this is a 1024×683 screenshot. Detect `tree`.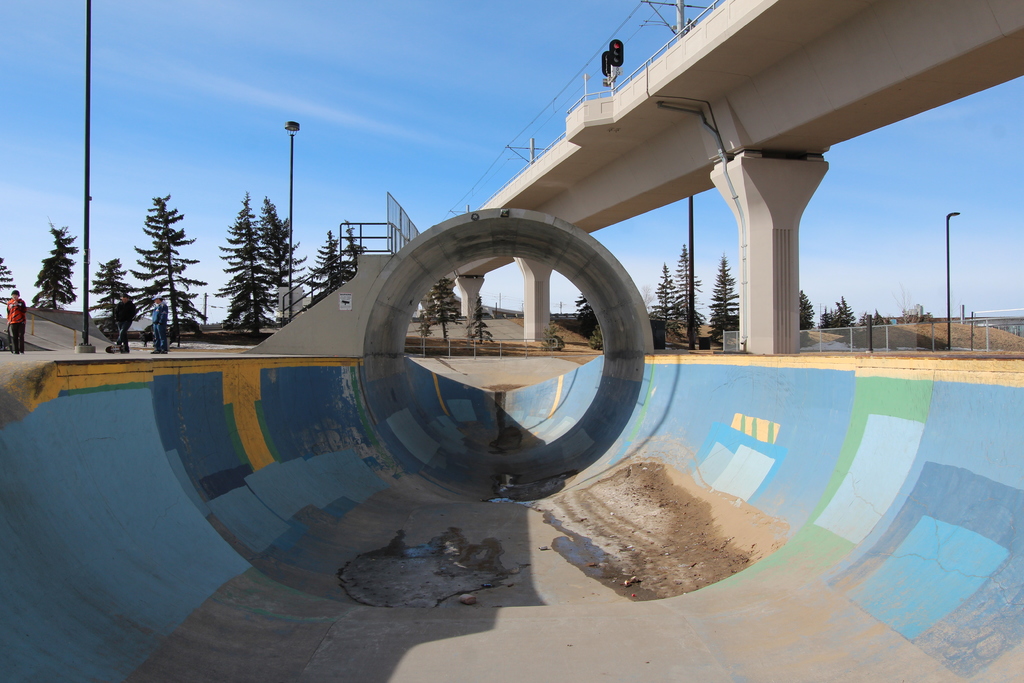
bbox=[259, 188, 311, 296].
